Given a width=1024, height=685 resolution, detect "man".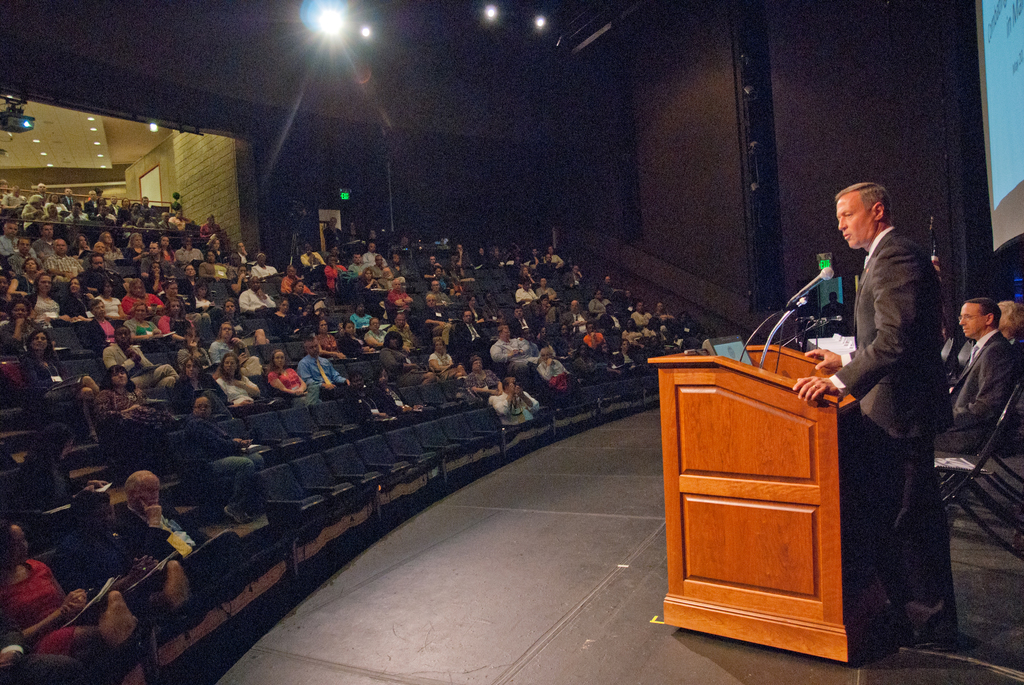
detection(250, 252, 278, 278).
